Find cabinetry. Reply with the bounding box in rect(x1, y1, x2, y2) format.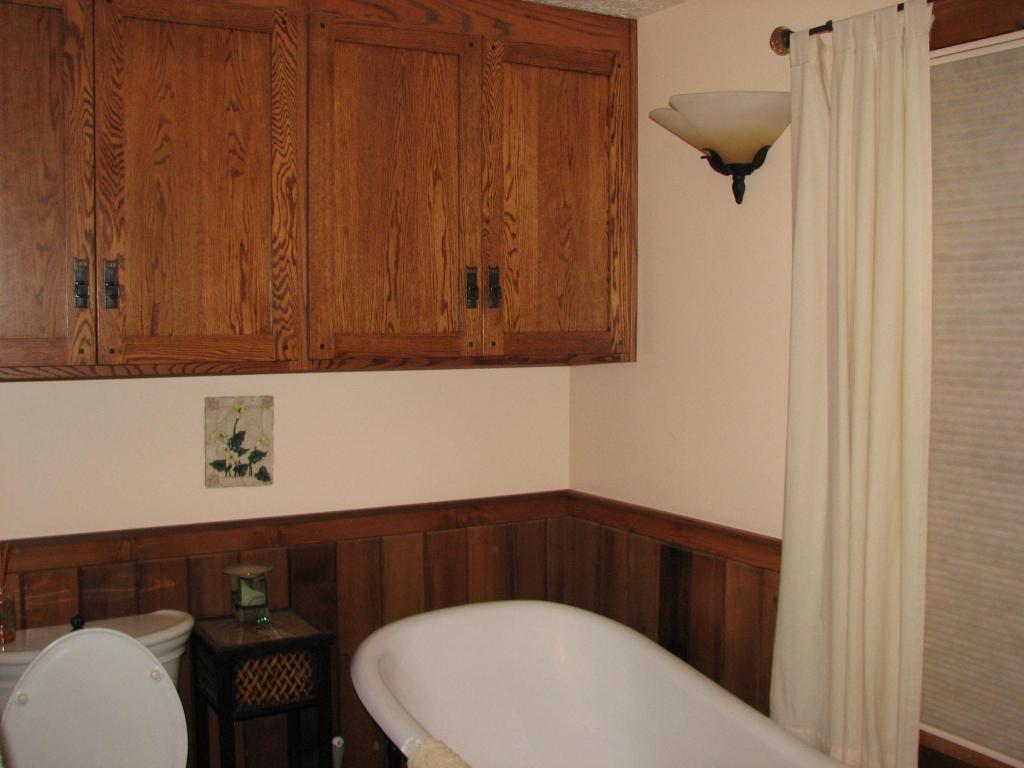
rect(38, 0, 644, 440).
